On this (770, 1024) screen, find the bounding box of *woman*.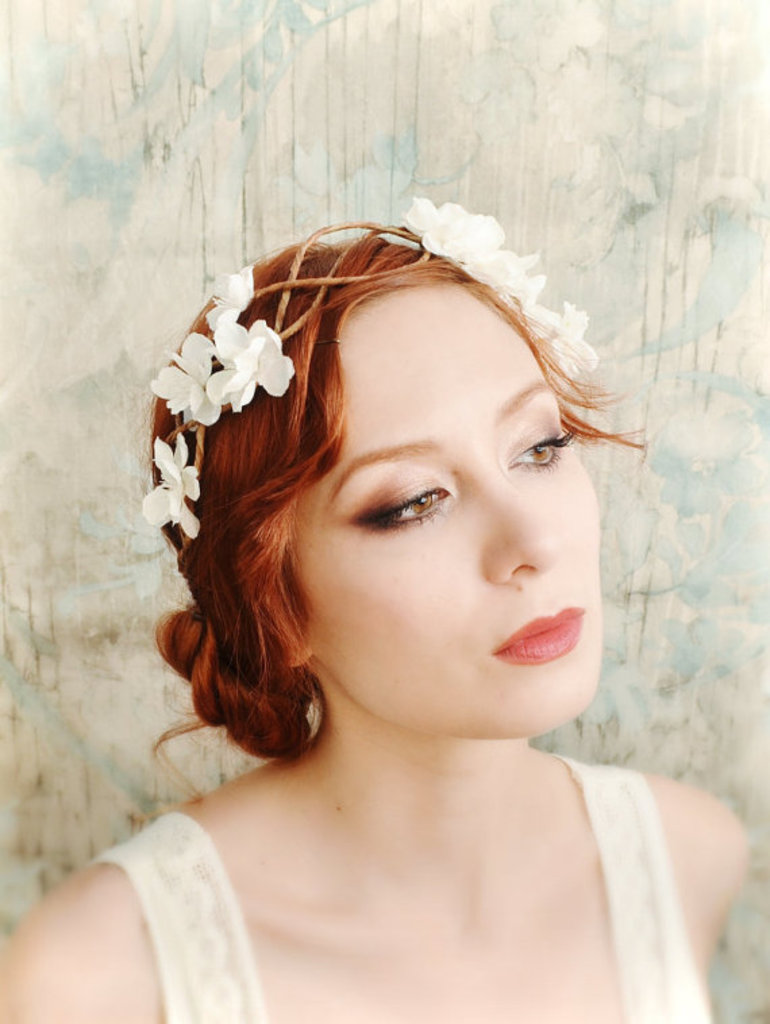
Bounding box: box=[77, 149, 742, 988].
